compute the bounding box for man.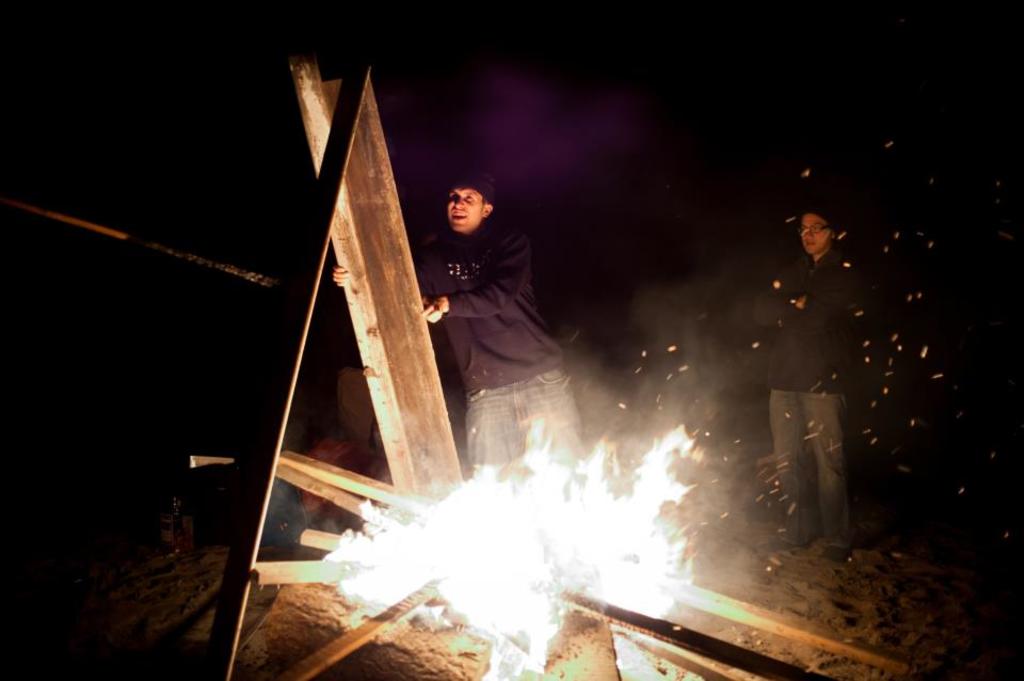
{"left": 327, "top": 155, "right": 603, "bottom": 573}.
